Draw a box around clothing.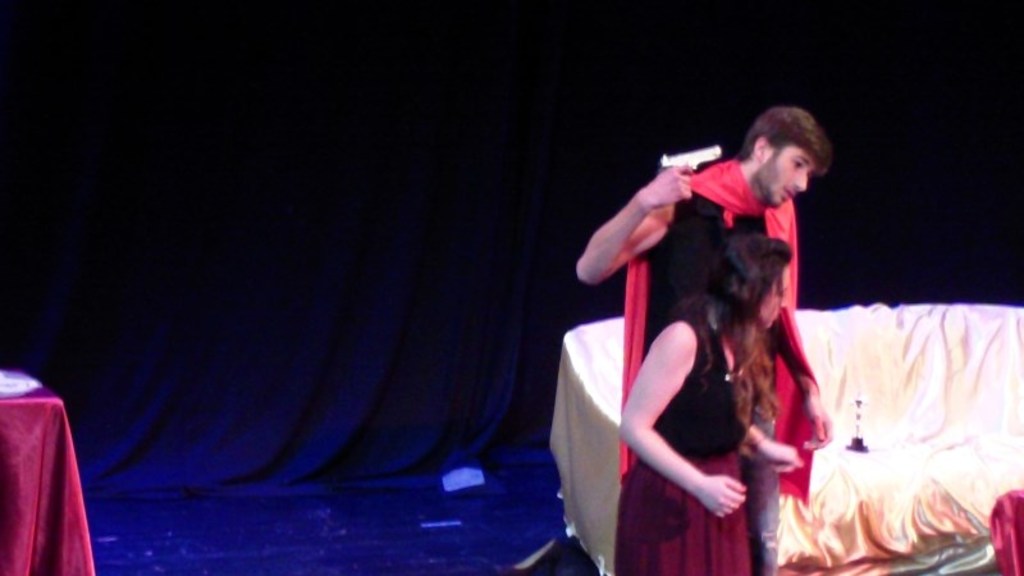
<bbox>625, 152, 822, 503</bbox>.
